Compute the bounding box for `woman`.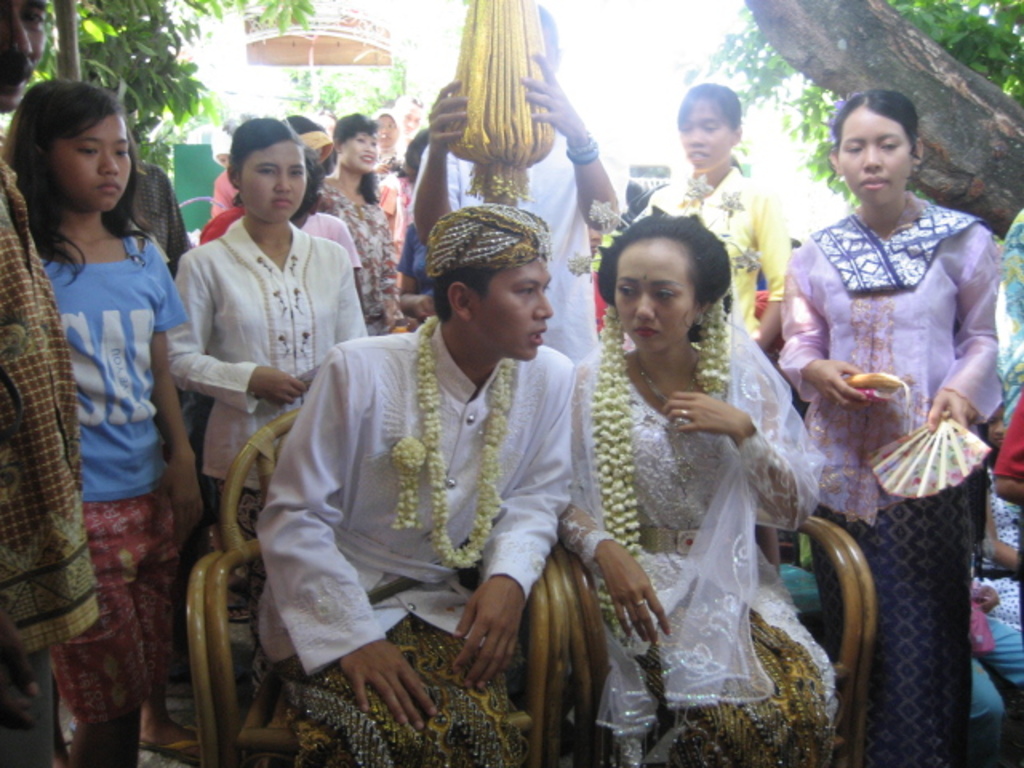
pyautogui.locateOnScreen(283, 118, 363, 285).
